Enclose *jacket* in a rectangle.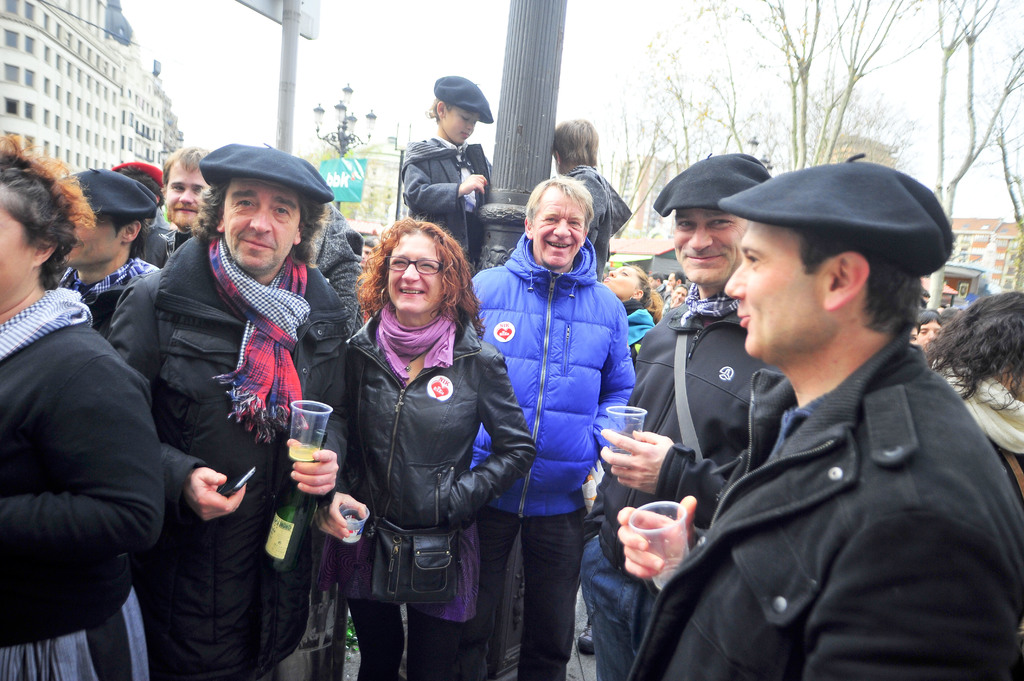
(324,258,516,598).
